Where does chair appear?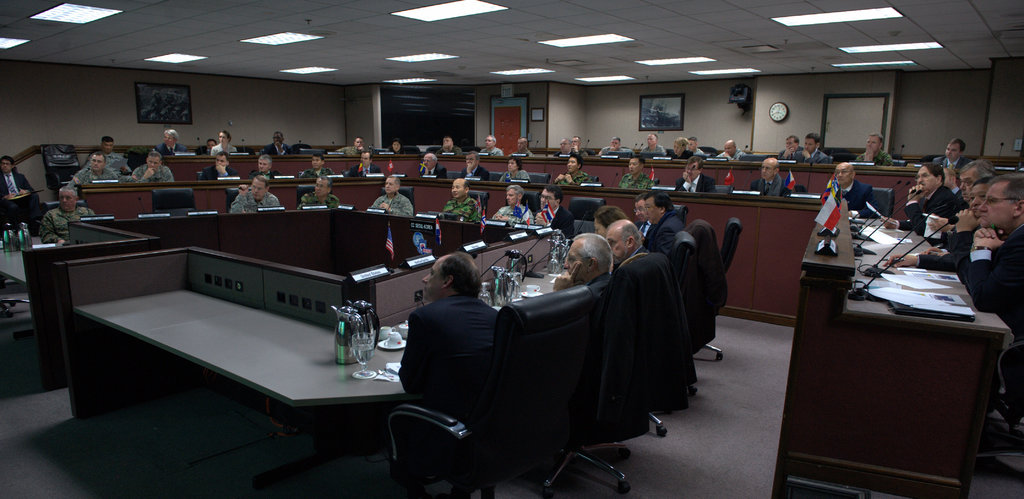
Appears at (x1=504, y1=190, x2=539, y2=216).
